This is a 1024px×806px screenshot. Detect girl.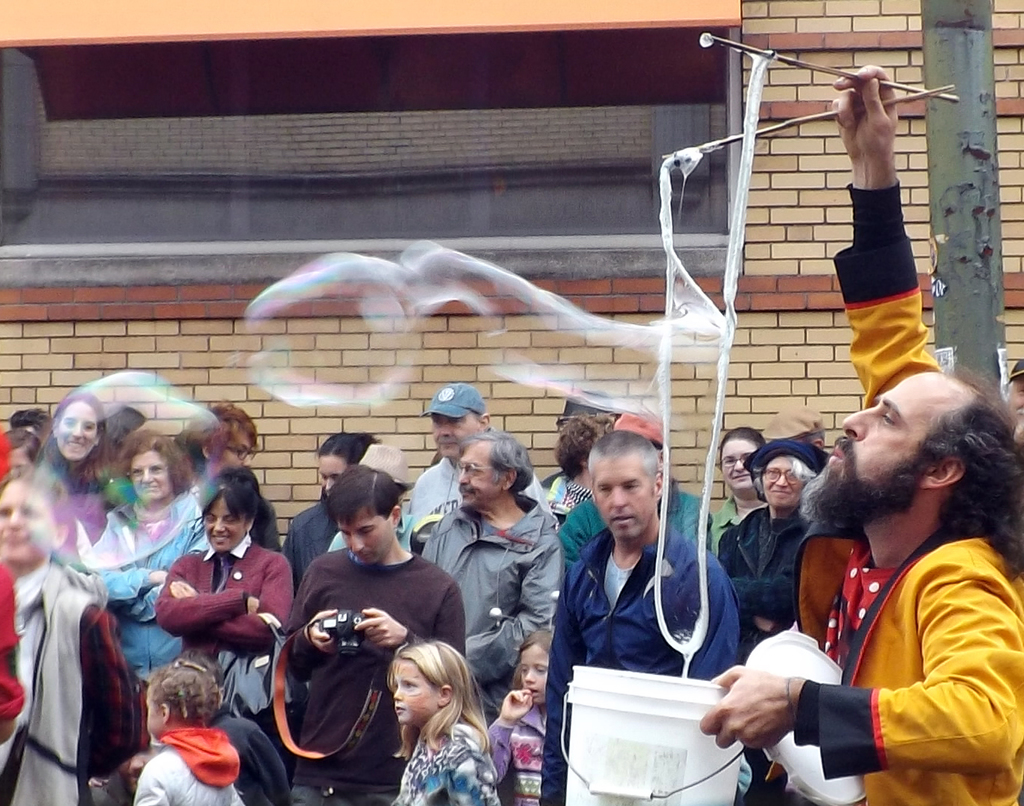
Rect(383, 641, 497, 805).
